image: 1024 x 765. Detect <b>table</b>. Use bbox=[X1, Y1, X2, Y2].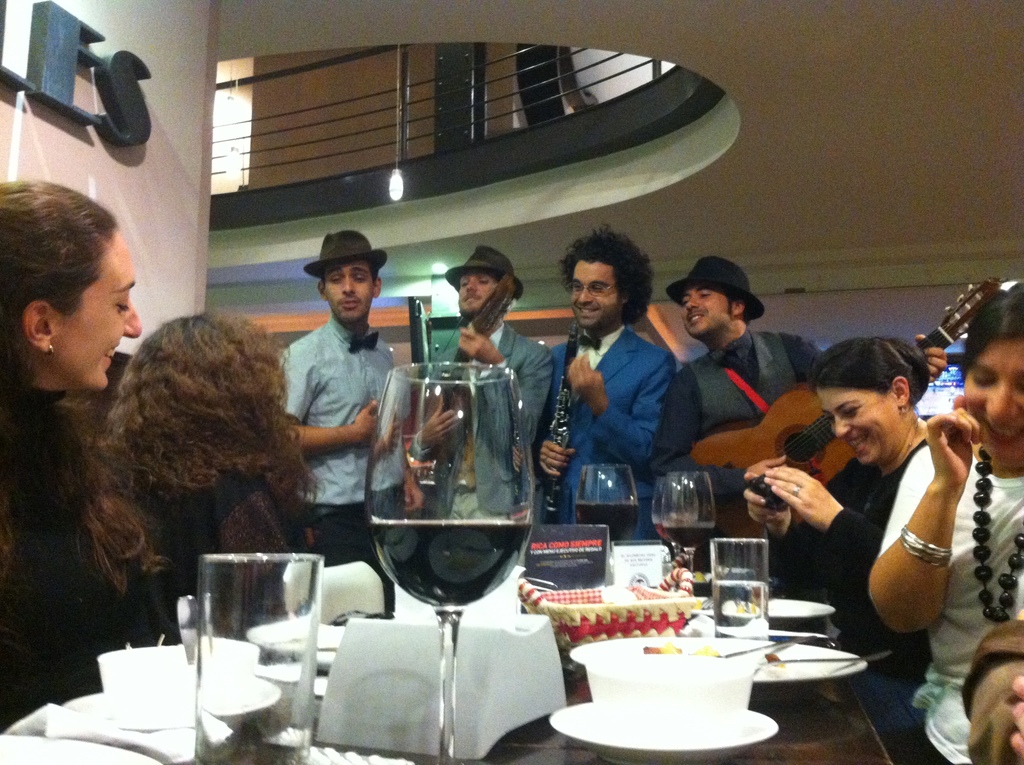
bbox=[6, 519, 911, 764].
